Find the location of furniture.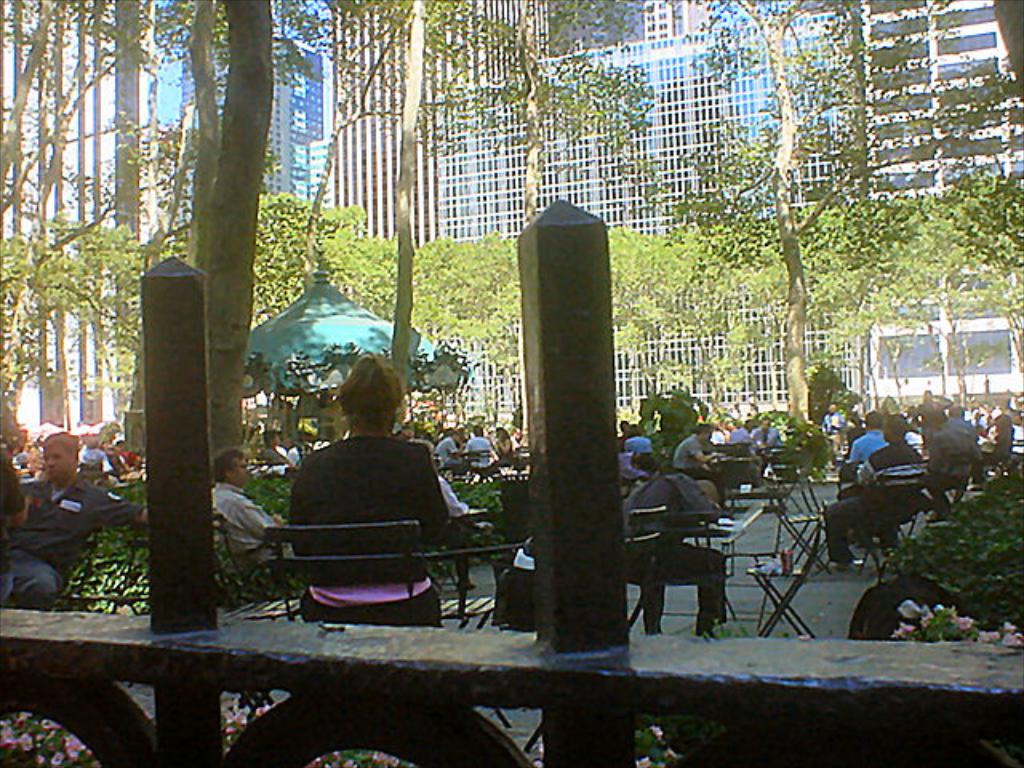
Location: 774/474/829/574.
